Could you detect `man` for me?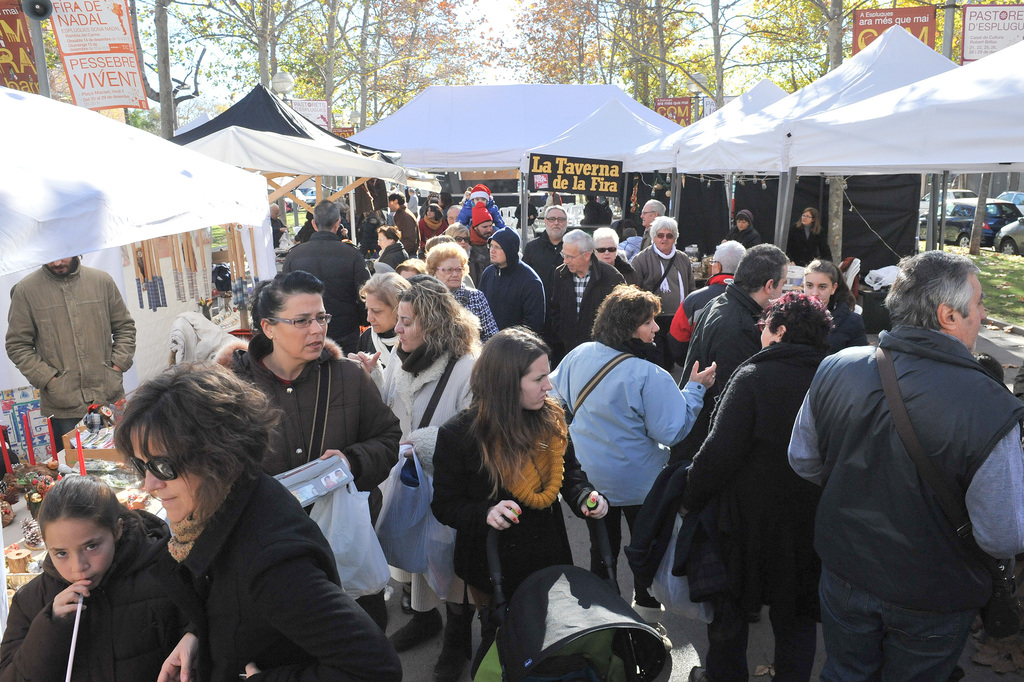
Detection result: (x1=668, y1=239, x2=745, y2=367).
